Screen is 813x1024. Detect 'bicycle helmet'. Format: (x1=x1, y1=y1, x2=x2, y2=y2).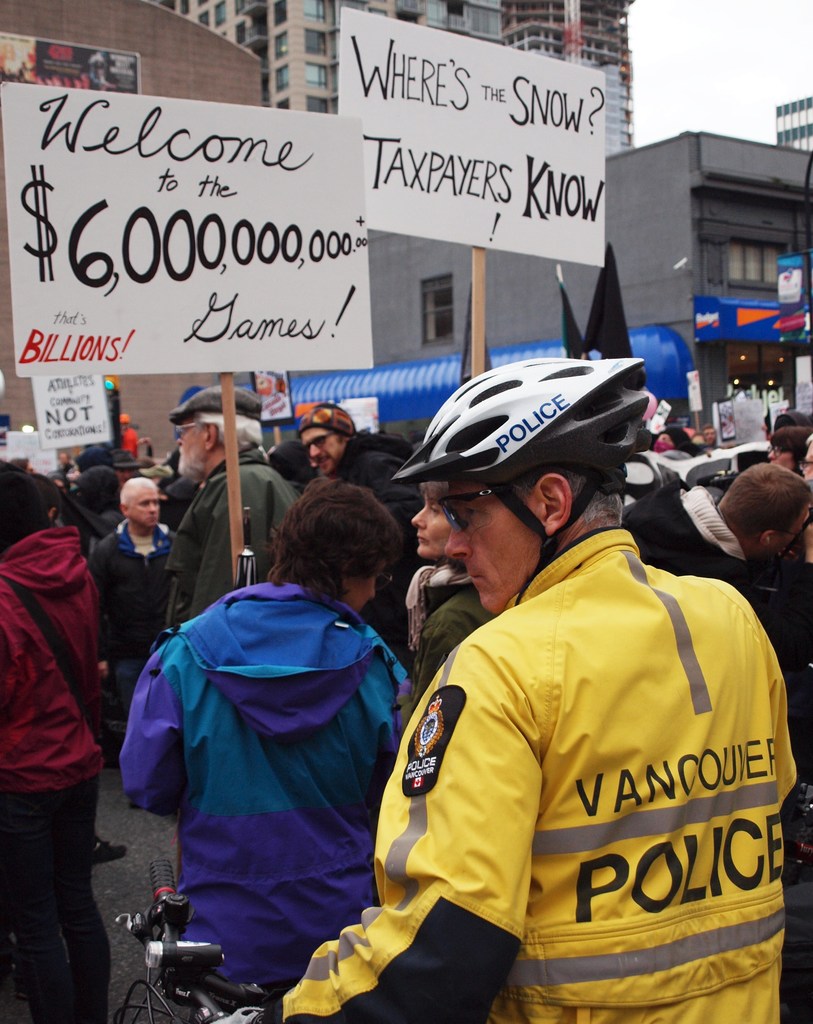
(x1=400, y1=356, x2=629, y2=607).
